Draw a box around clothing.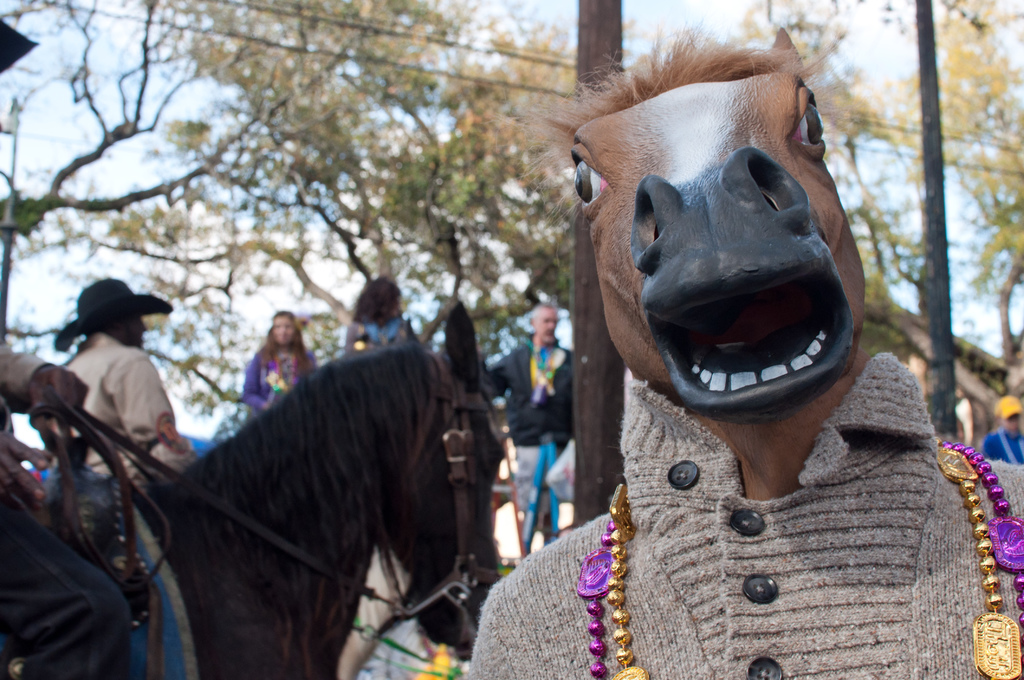
(x1=239, y1=346, x2=319, y2=414).
